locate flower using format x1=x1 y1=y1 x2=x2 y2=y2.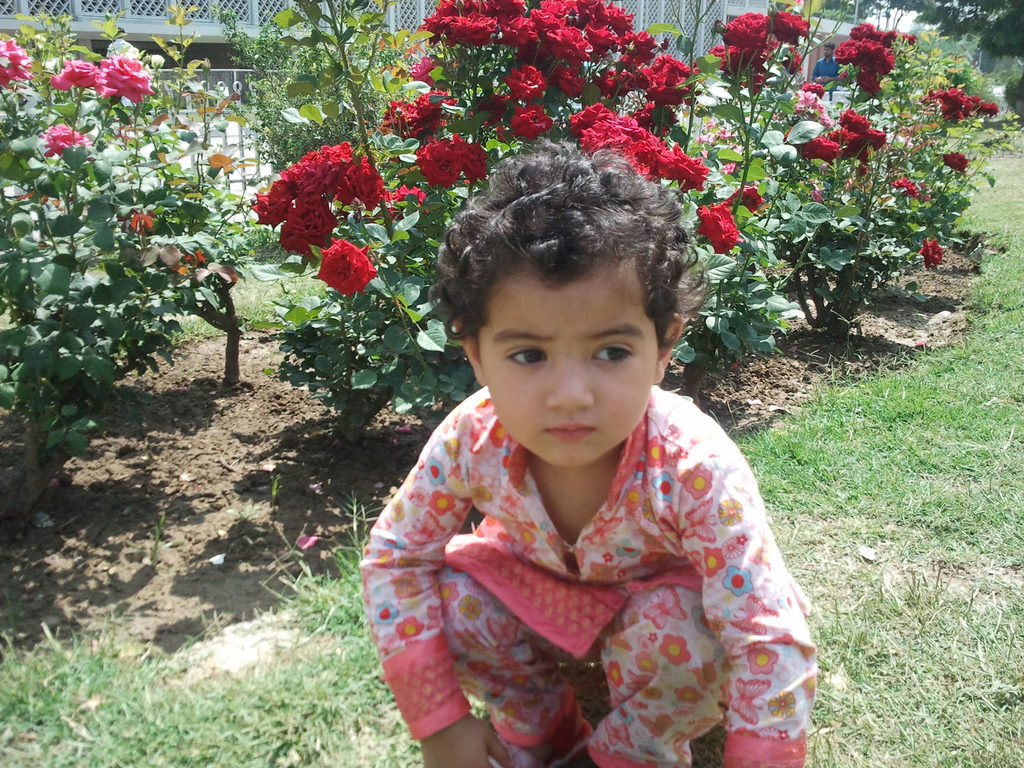
x1=388 y1=500 x2=407 y2=522.
